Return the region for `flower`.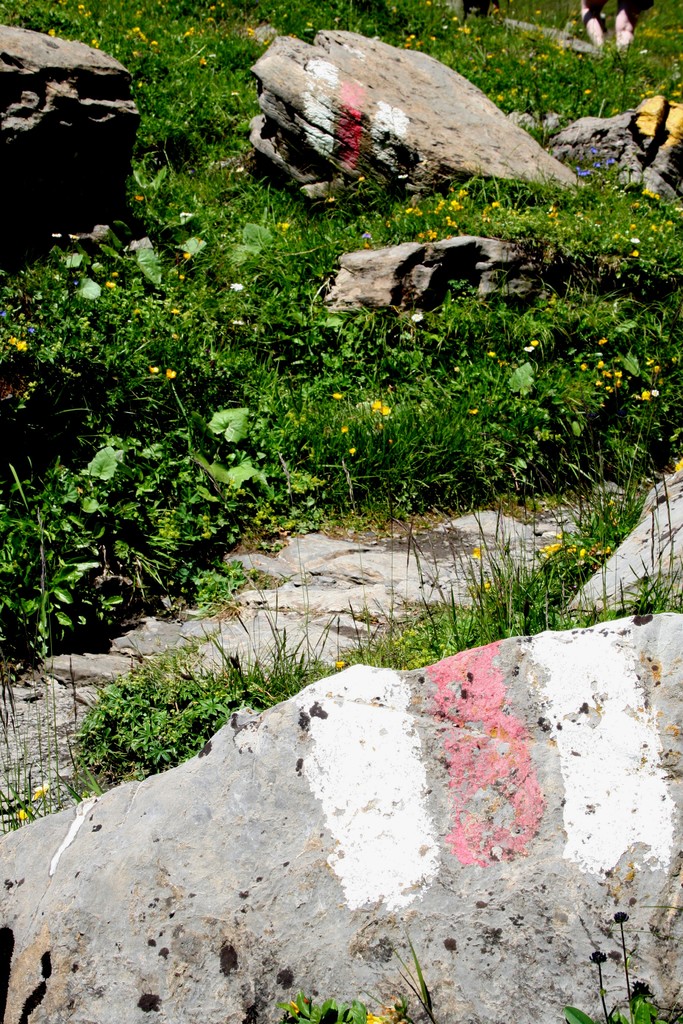
651:388:661:400.
